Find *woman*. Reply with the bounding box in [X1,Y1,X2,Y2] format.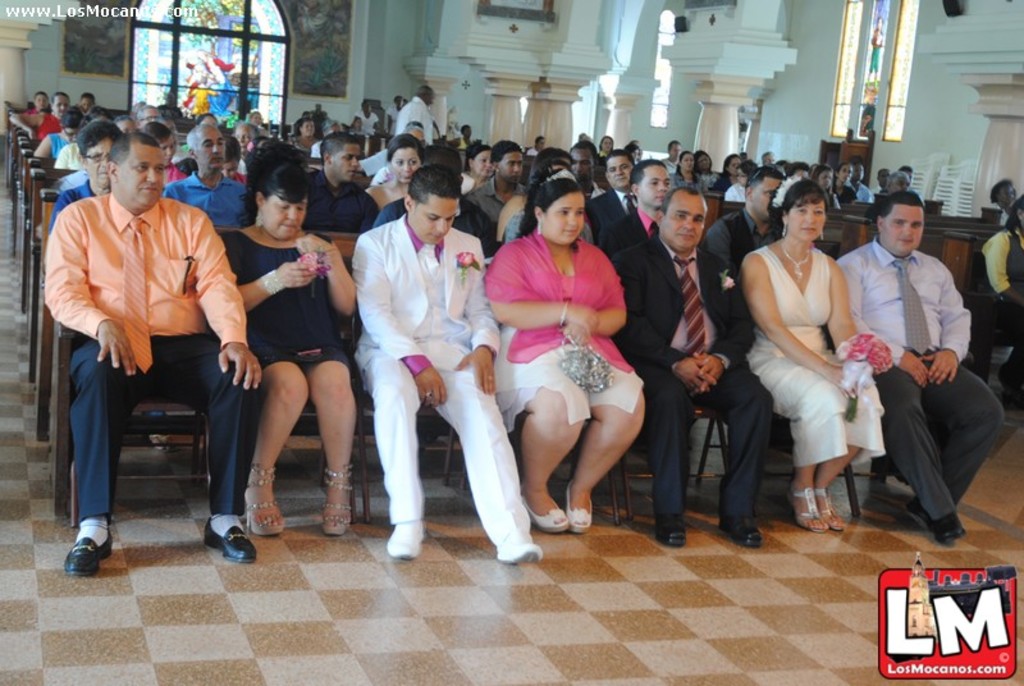
[596,136,616,160].
